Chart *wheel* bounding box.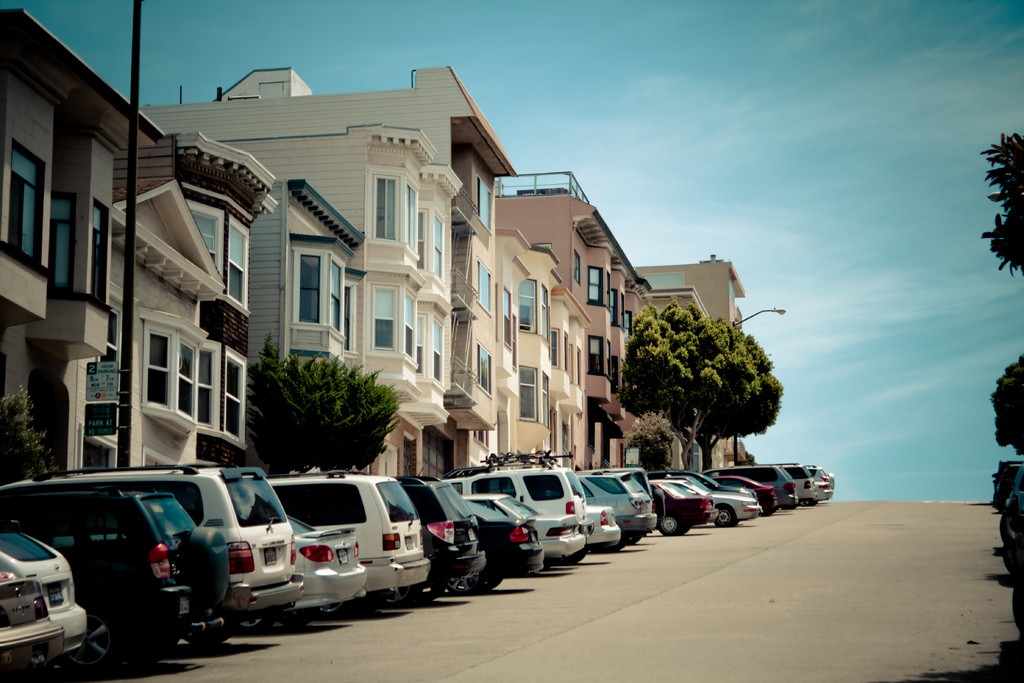
Charted: bbox=[714, 509, 732, 527].
